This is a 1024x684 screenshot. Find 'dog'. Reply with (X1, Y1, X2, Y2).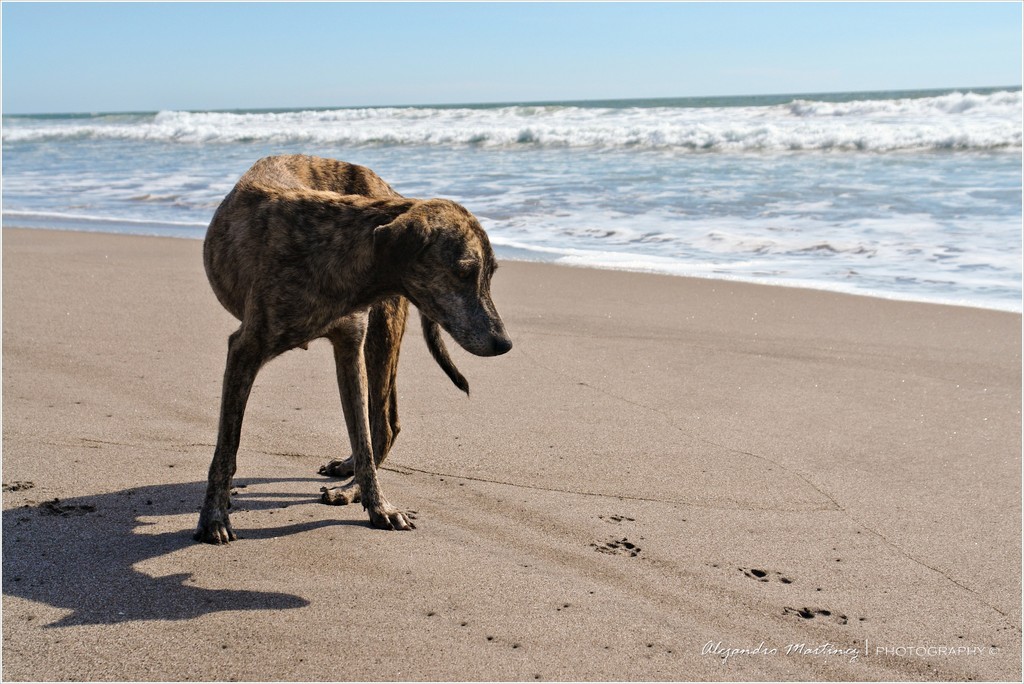
(190, 149, 511, 550).
